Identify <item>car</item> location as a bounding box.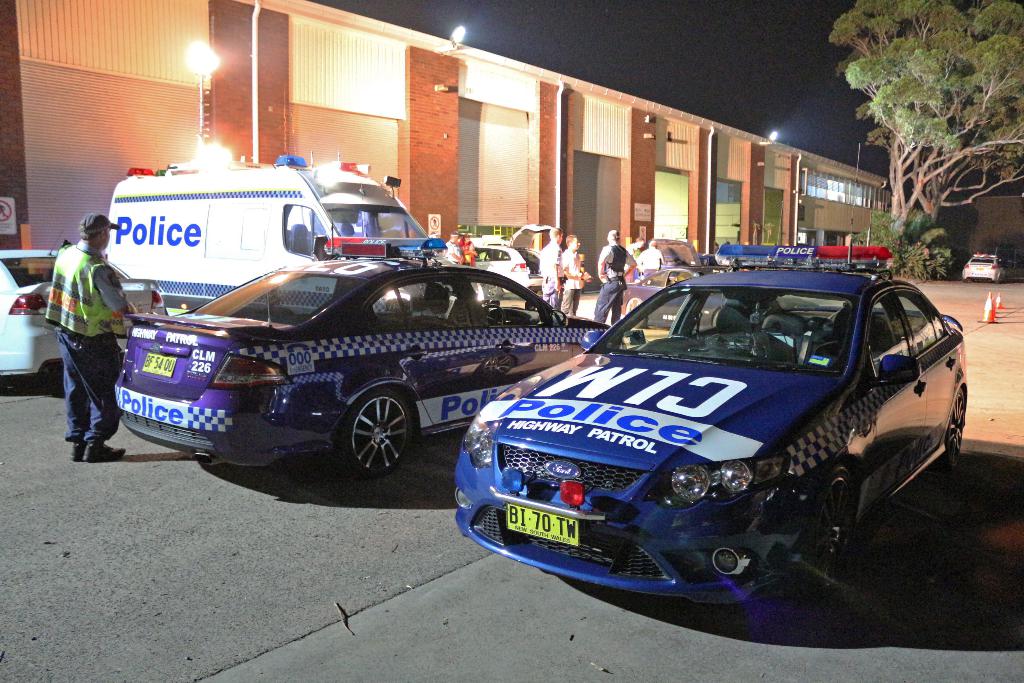
[left=620, top=267, right=819, bottom=329].
